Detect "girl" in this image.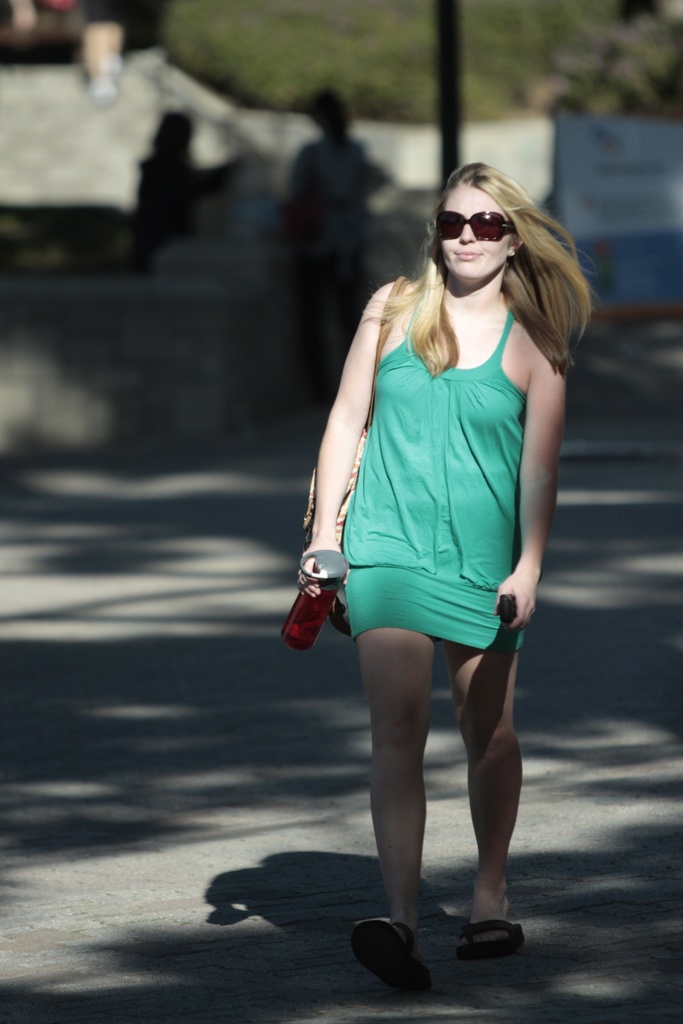
Detection: box=[294, 159, 595, 995].
